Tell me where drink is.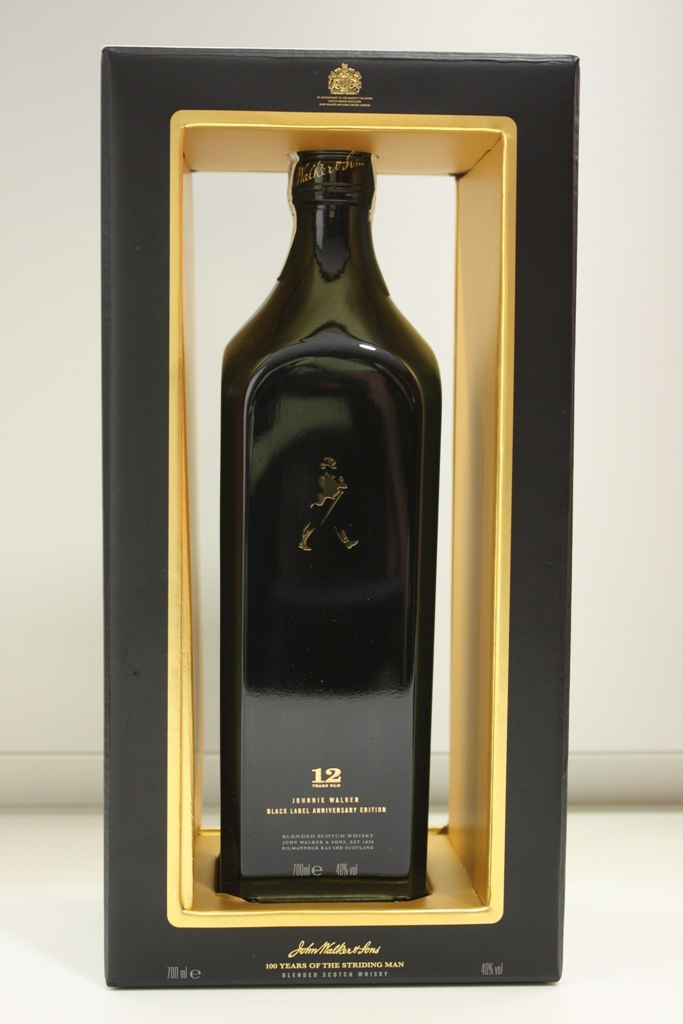
drink is at bbox=[210, 147, 444, 903].
